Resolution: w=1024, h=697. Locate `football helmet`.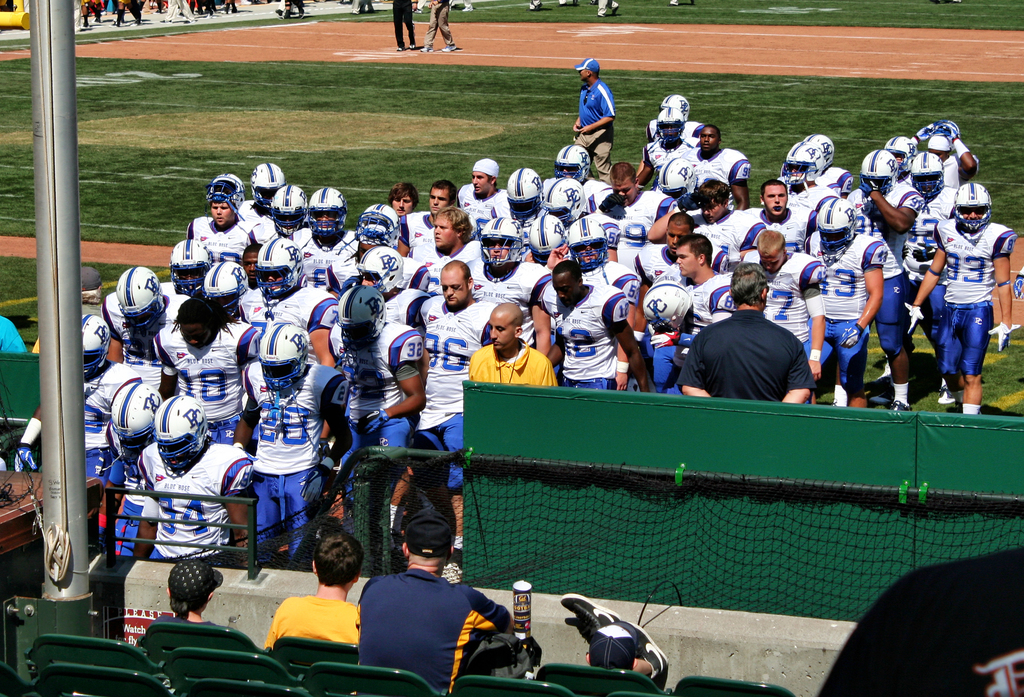
[542,175,586,214].
